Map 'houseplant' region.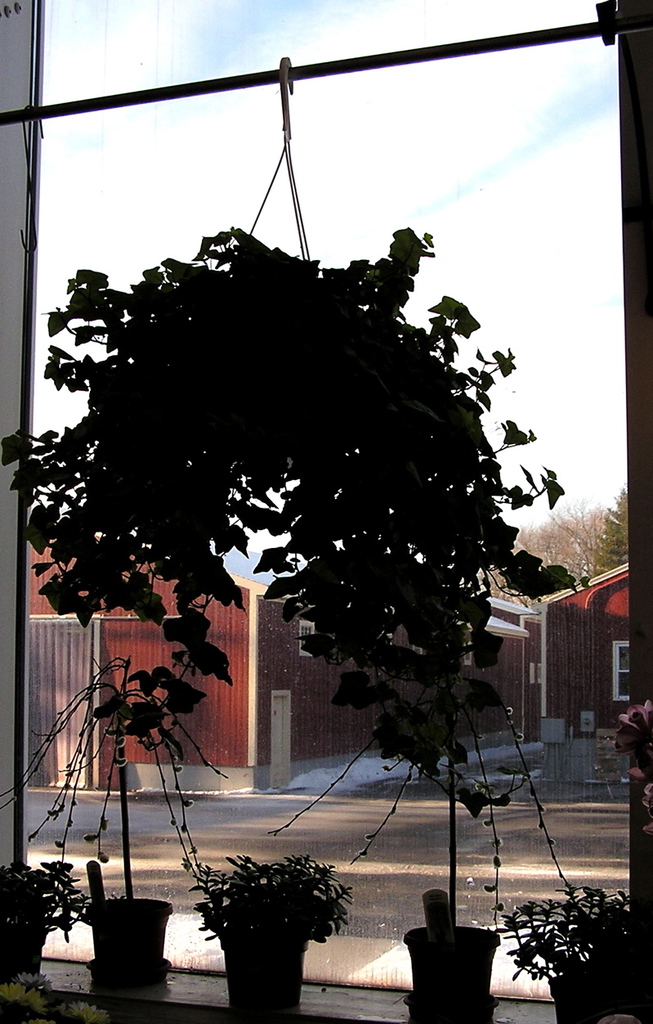
Mapped to 202 856 350 1016.
